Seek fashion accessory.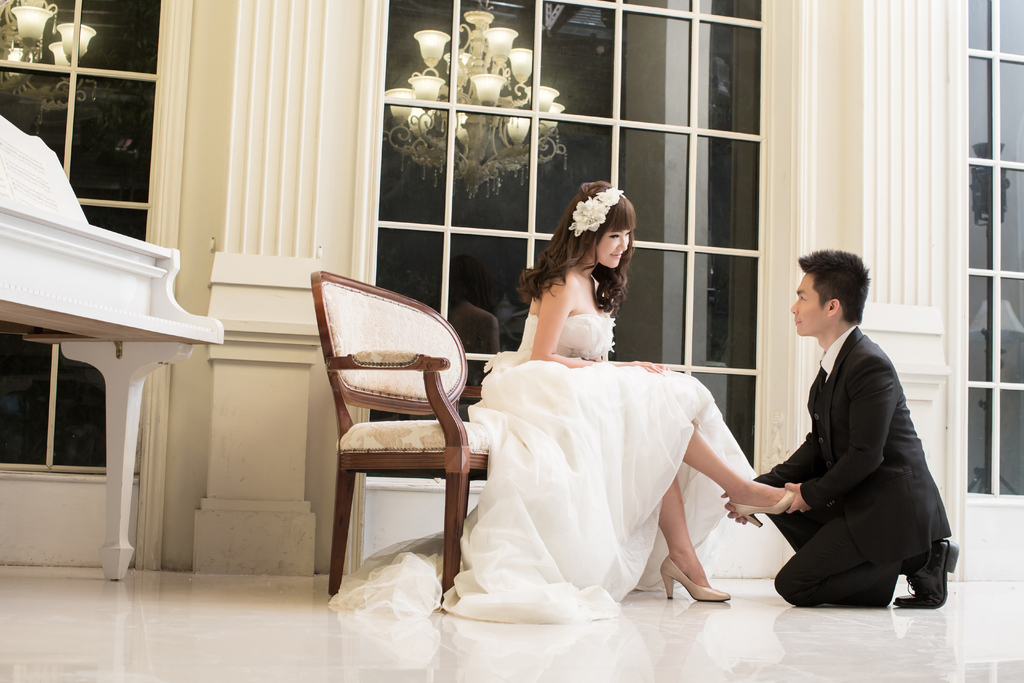
<region>894, 534, 961, 609</region>.
